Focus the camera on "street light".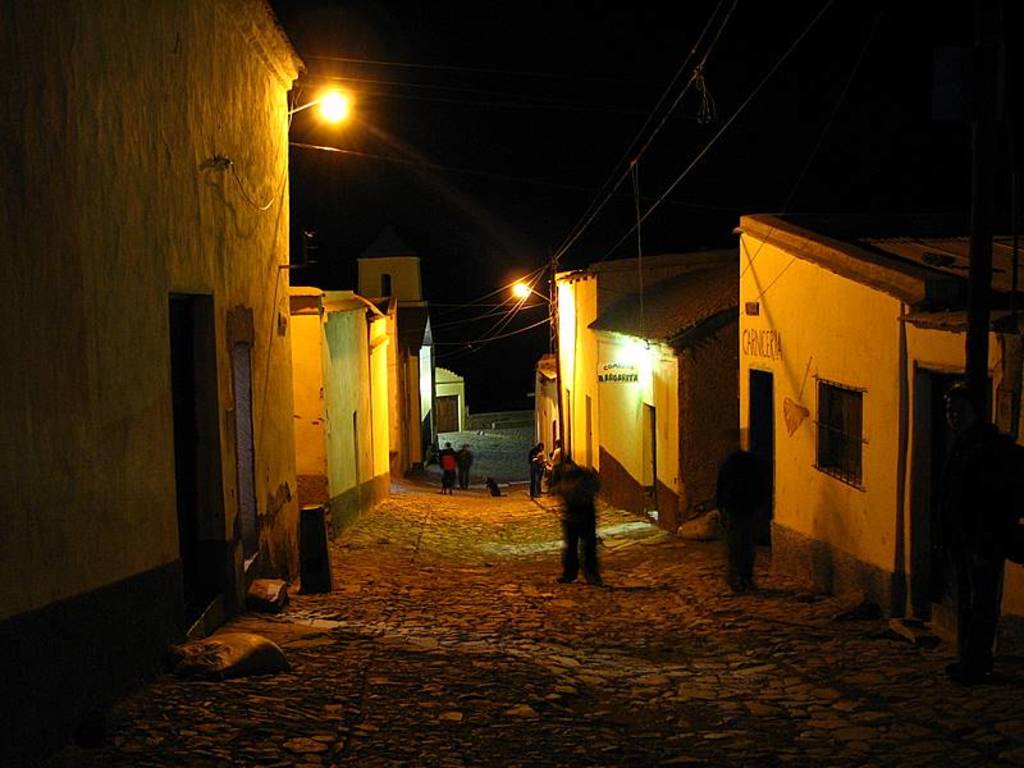
Focus region: 289 70 364 207.
